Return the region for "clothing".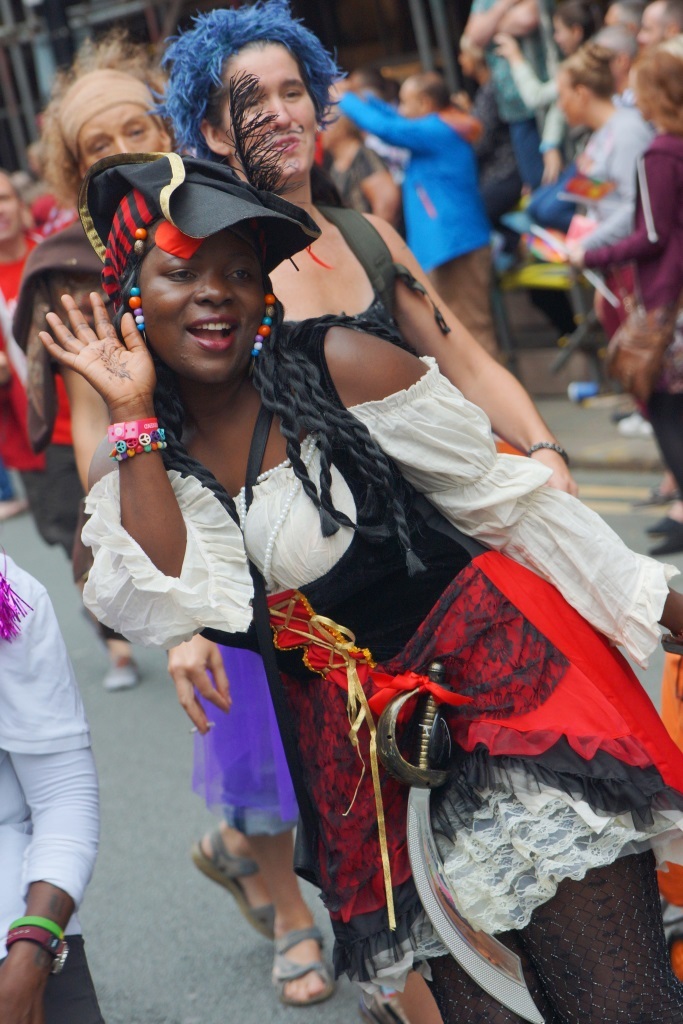
bbox=(184, 200, 448, 840).
